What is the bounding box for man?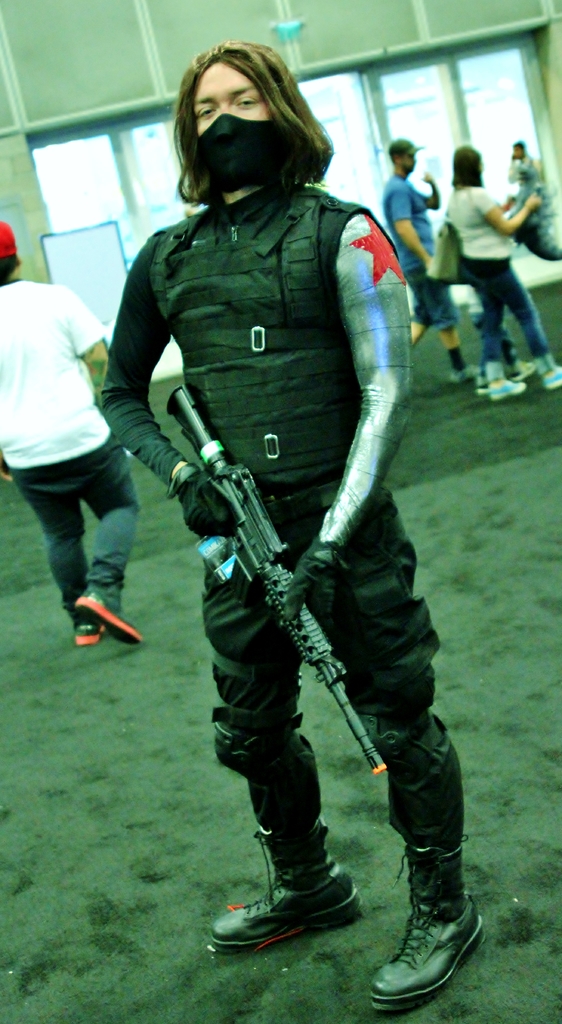
[505, 131, 543, 204].
